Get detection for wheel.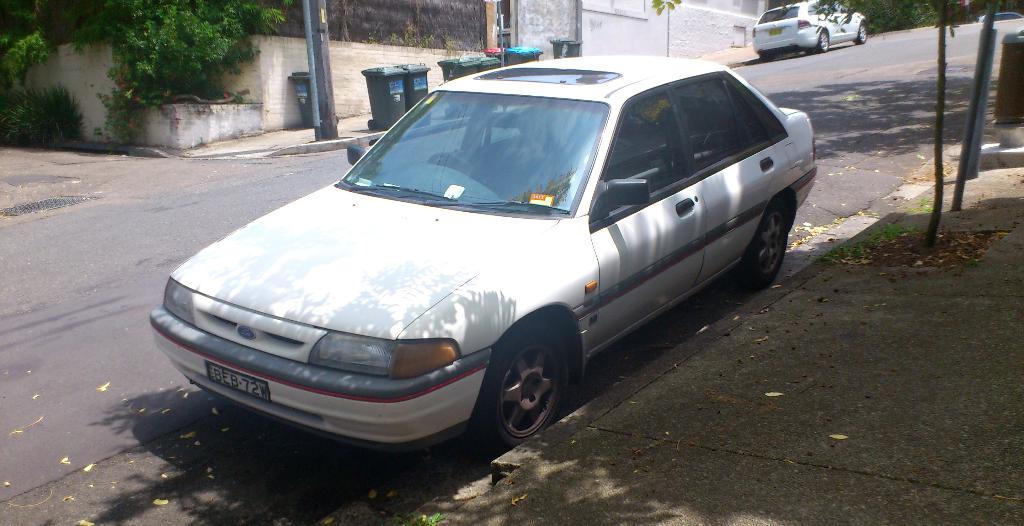
Detection: crop(366, 117, 376, 132).
